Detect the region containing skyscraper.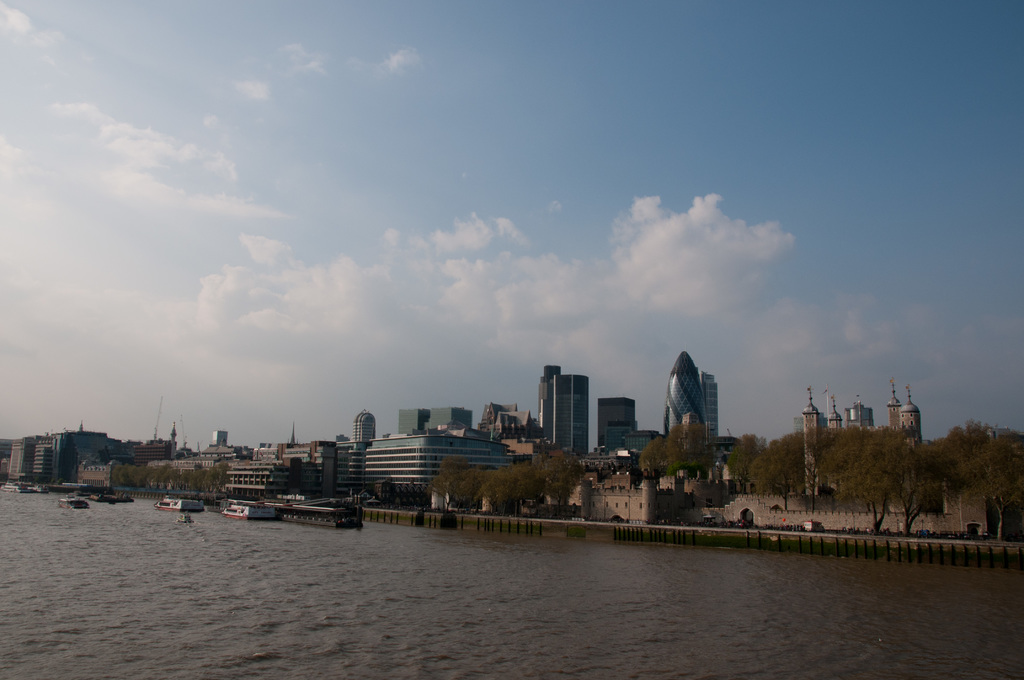
l=533, t=365, r=587, b=453.
